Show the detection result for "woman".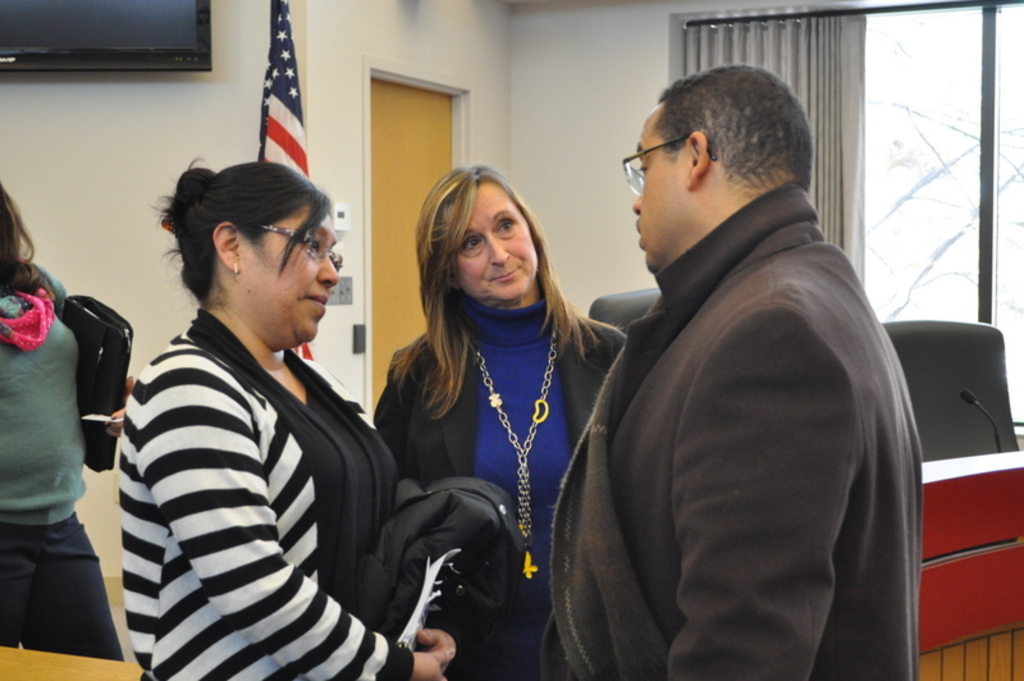
select_region(111, 160, 452, 680).
